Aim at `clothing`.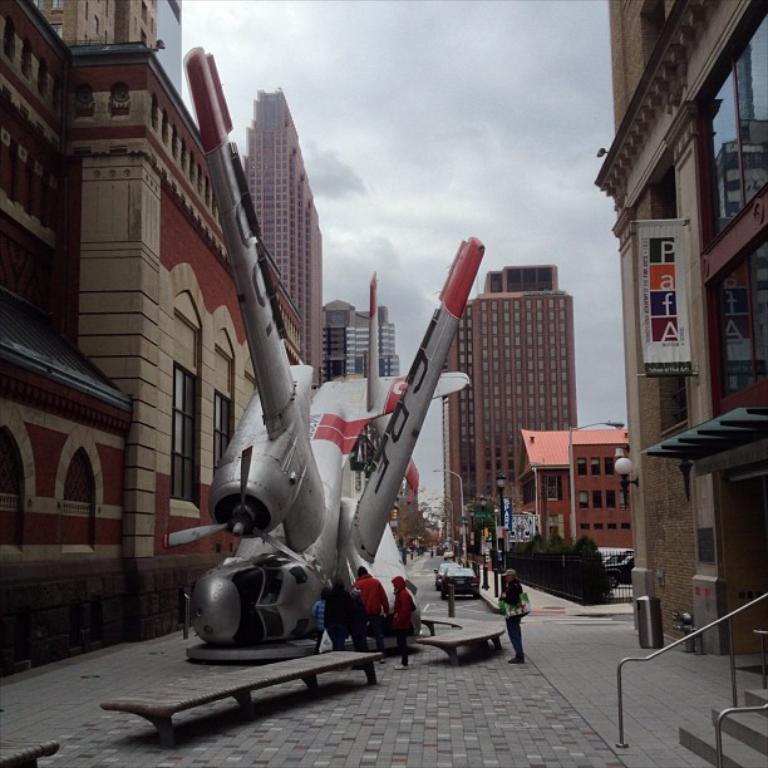
Aimed at 389/576/417/669.
